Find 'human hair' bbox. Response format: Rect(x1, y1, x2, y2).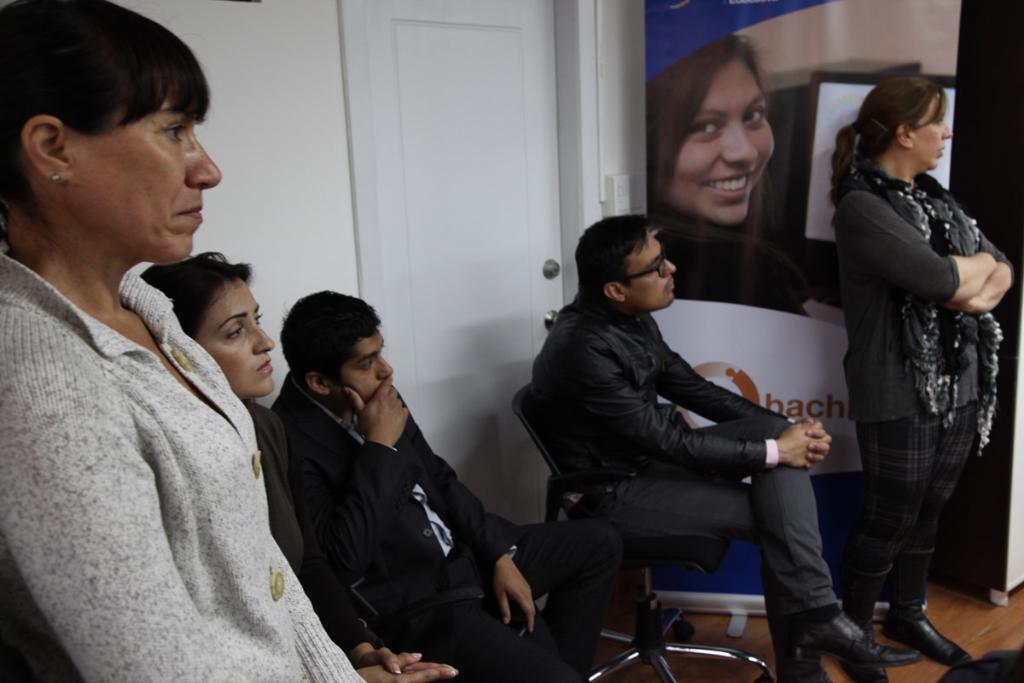
Rect(827, 76, 951, 210).
